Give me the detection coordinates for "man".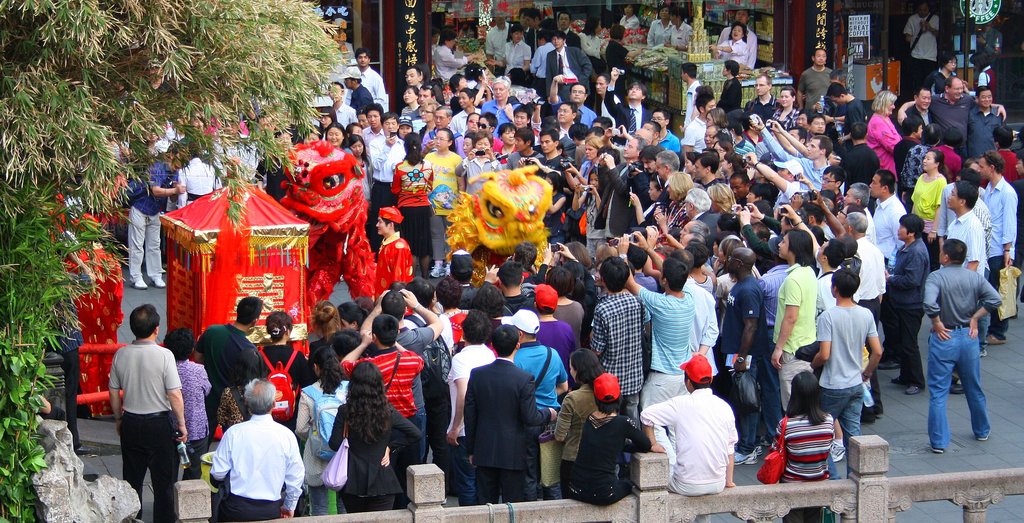
<region>116, 134, 193, 295</region>.
